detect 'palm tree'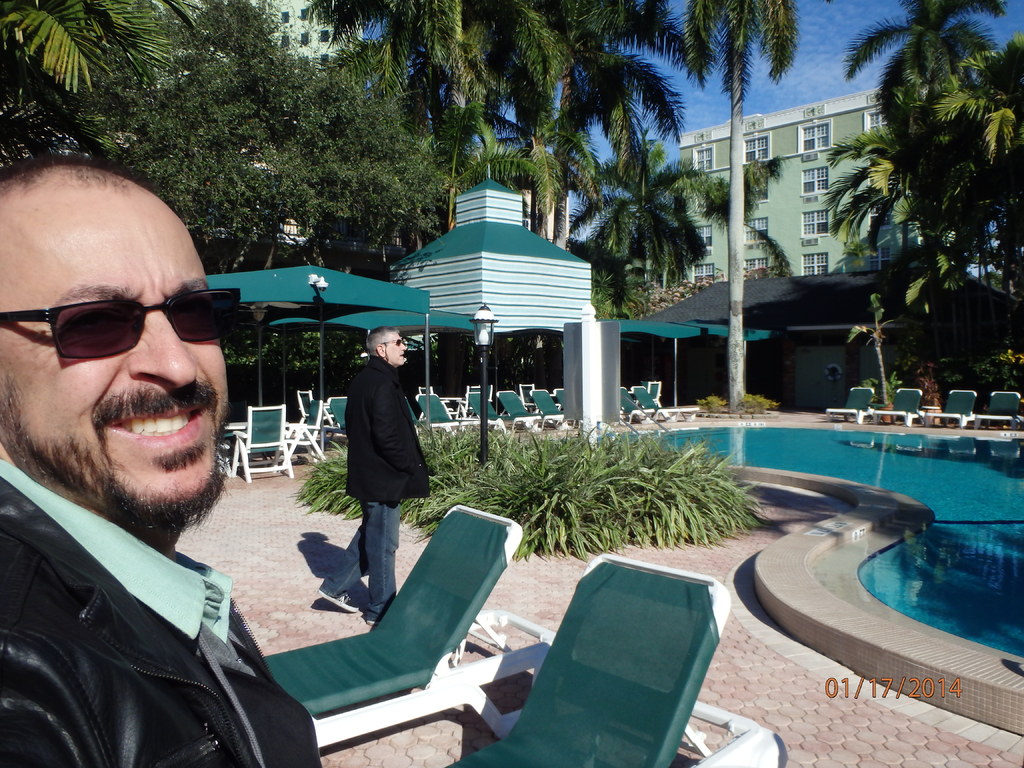
(439, 0, 616, 232)
